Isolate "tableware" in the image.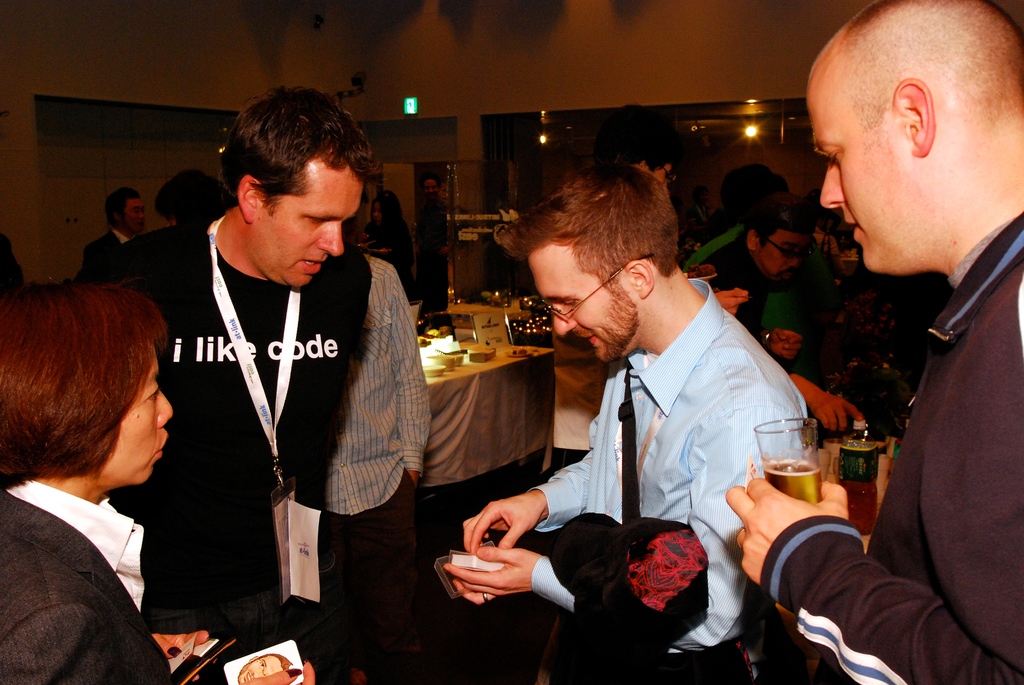
Isolated region: <box>750,415,820,506</box>.
